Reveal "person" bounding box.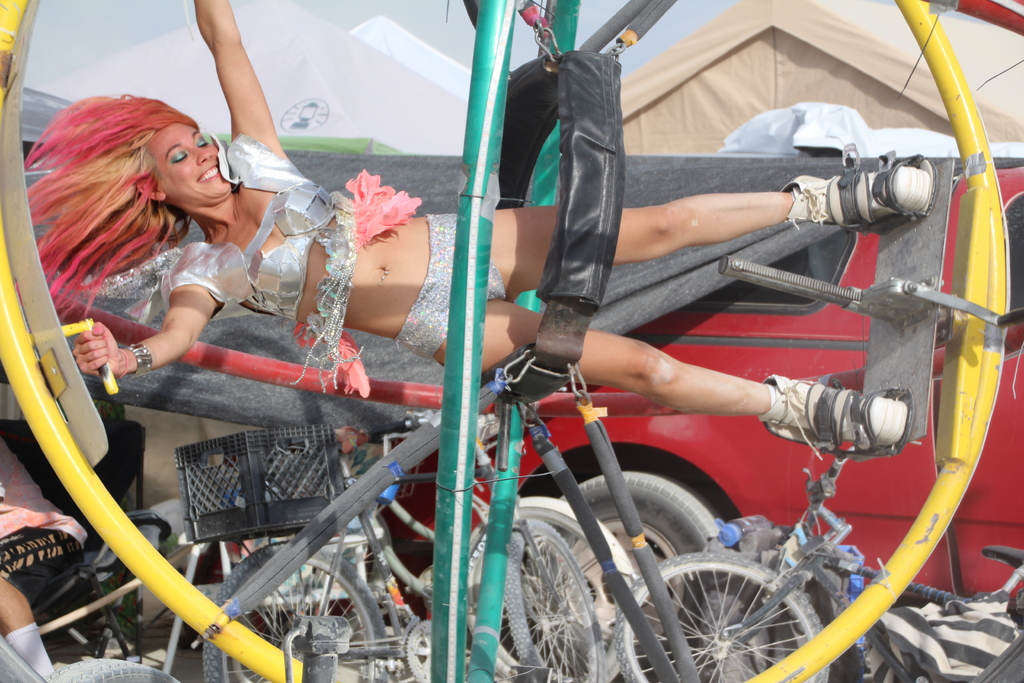
Revealed: crop(0, 439, 88, 677).
